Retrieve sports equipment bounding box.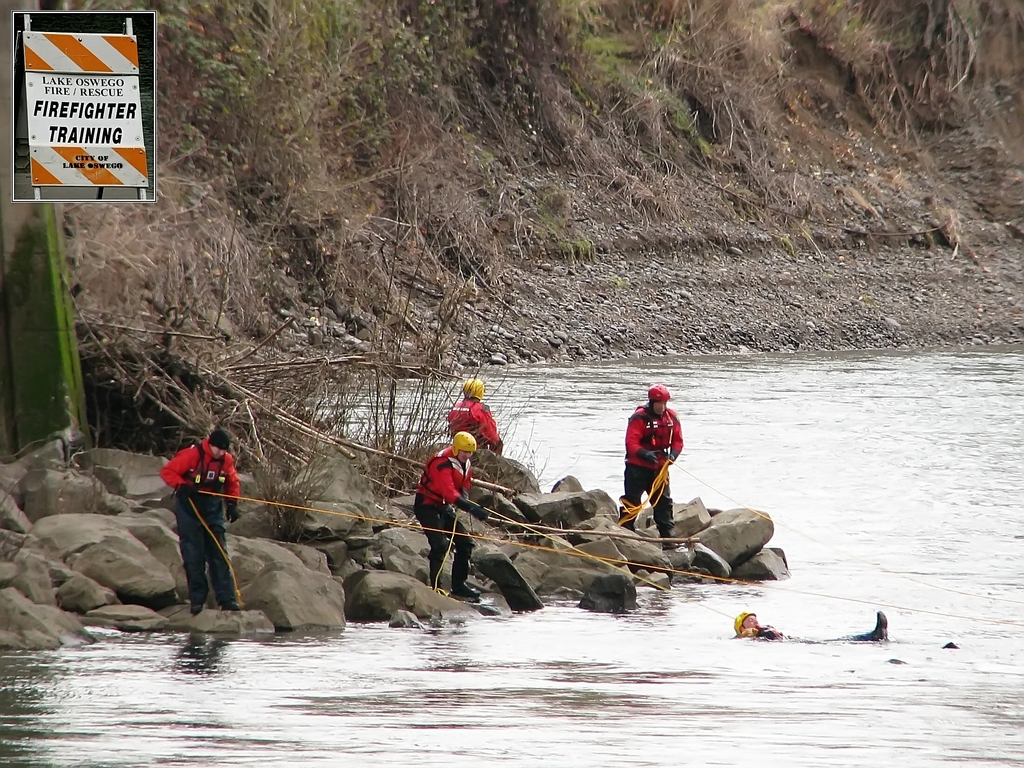
Bounding box: select_region(451, 430, 477, 460).
